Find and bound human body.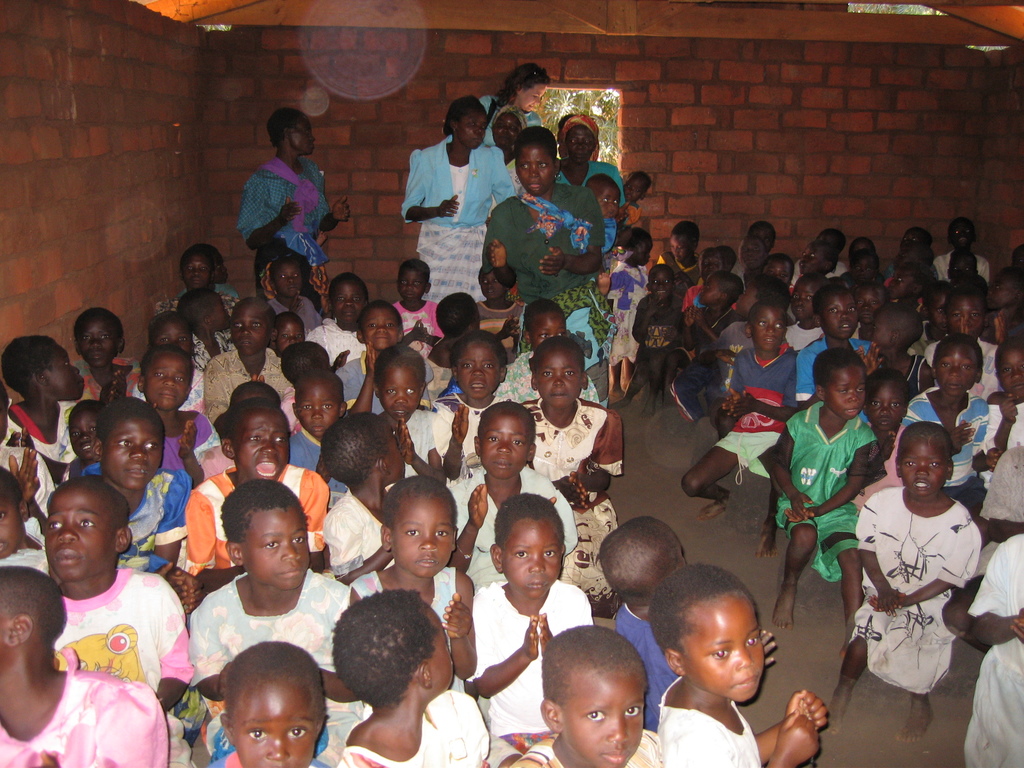
Bound: 230/106/332/292.
